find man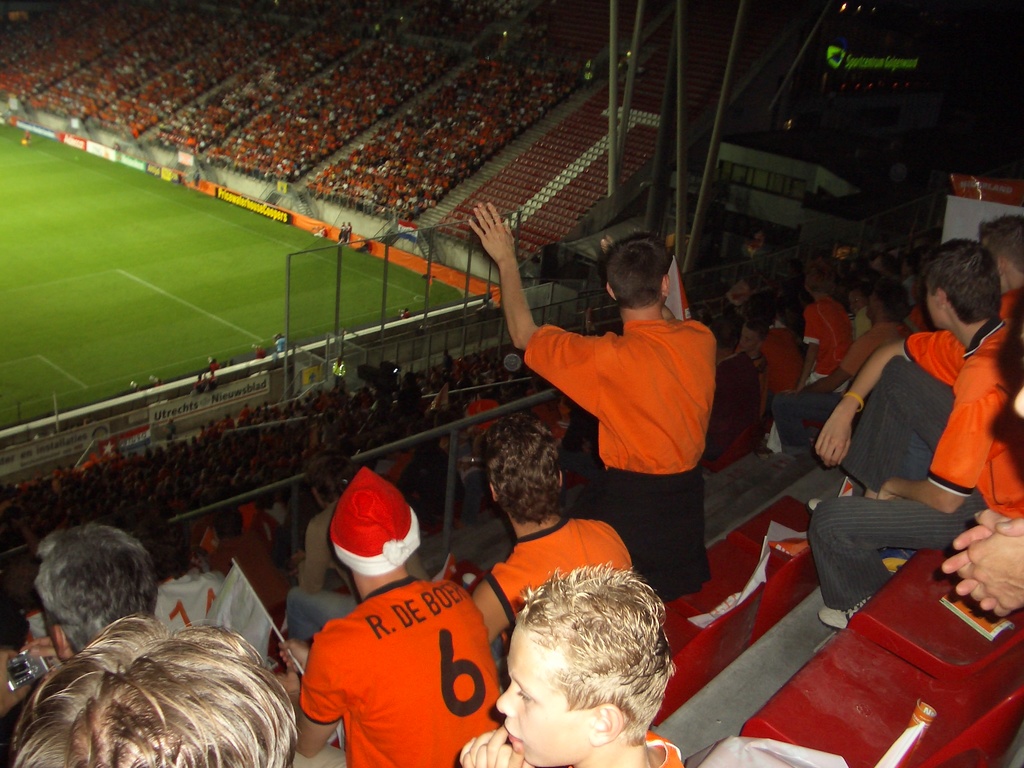
crop(469, 404, 640, 670)
